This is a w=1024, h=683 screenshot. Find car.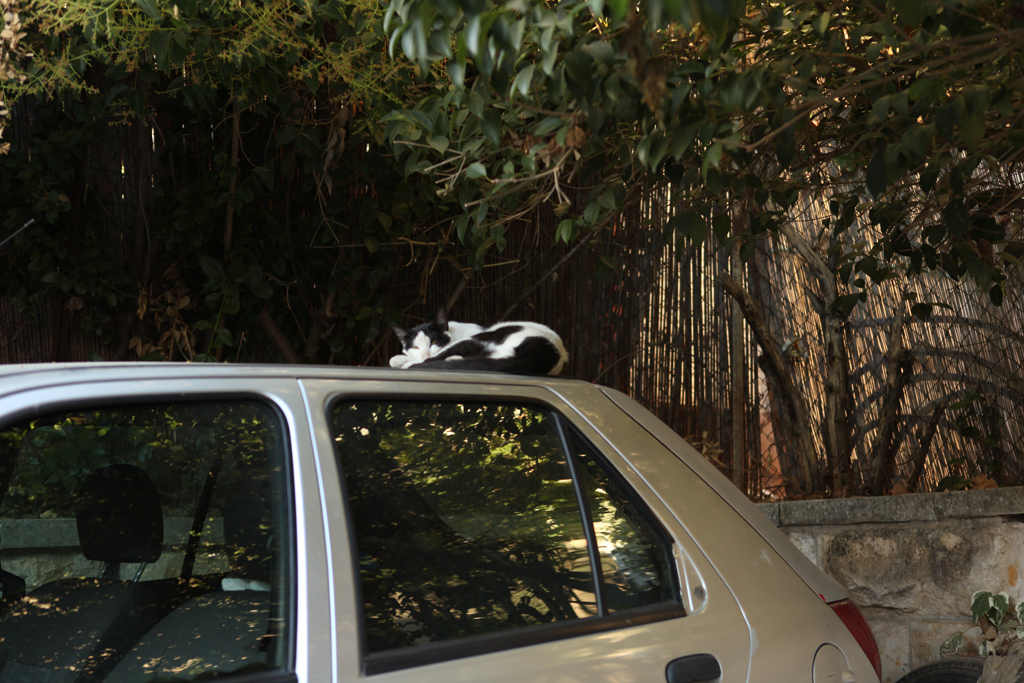
Bounding box: x1=0, y1=360, x2=880, y2=682.
